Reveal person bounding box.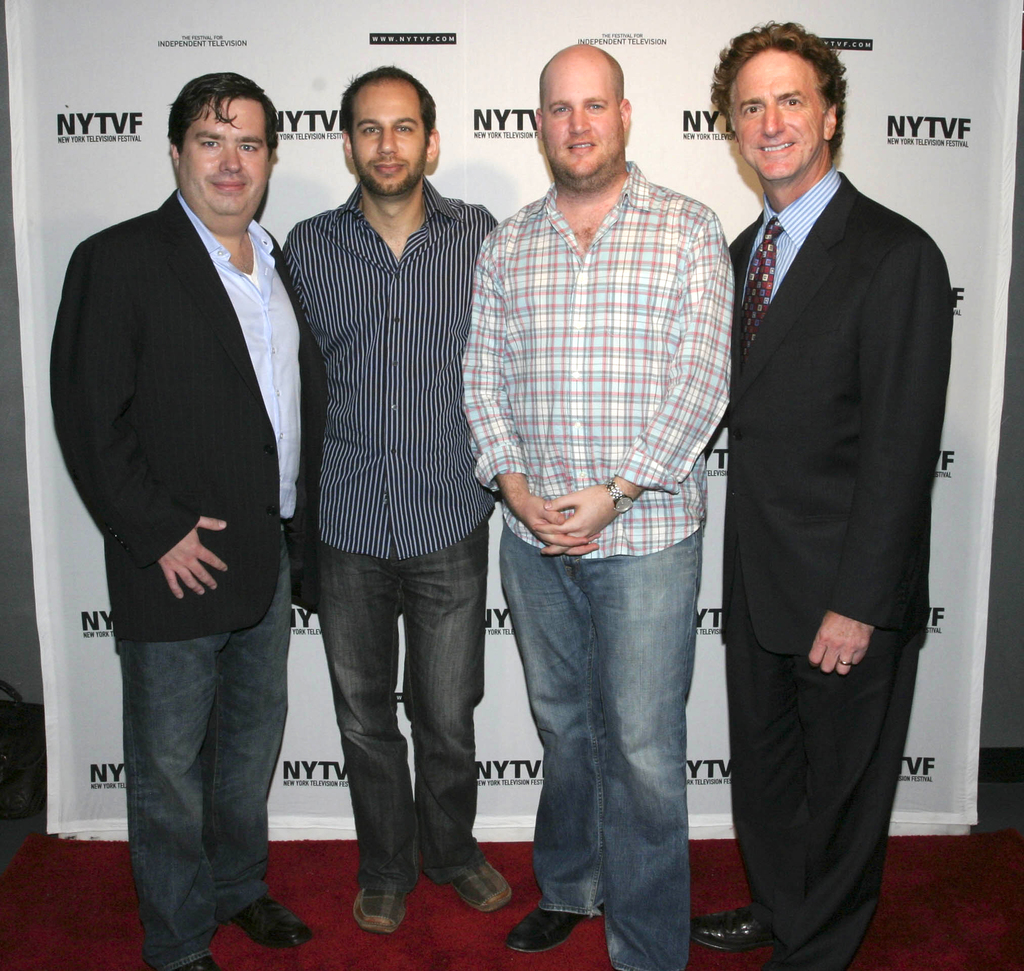
Revealed: select_region(278, 59, 501, 951).
